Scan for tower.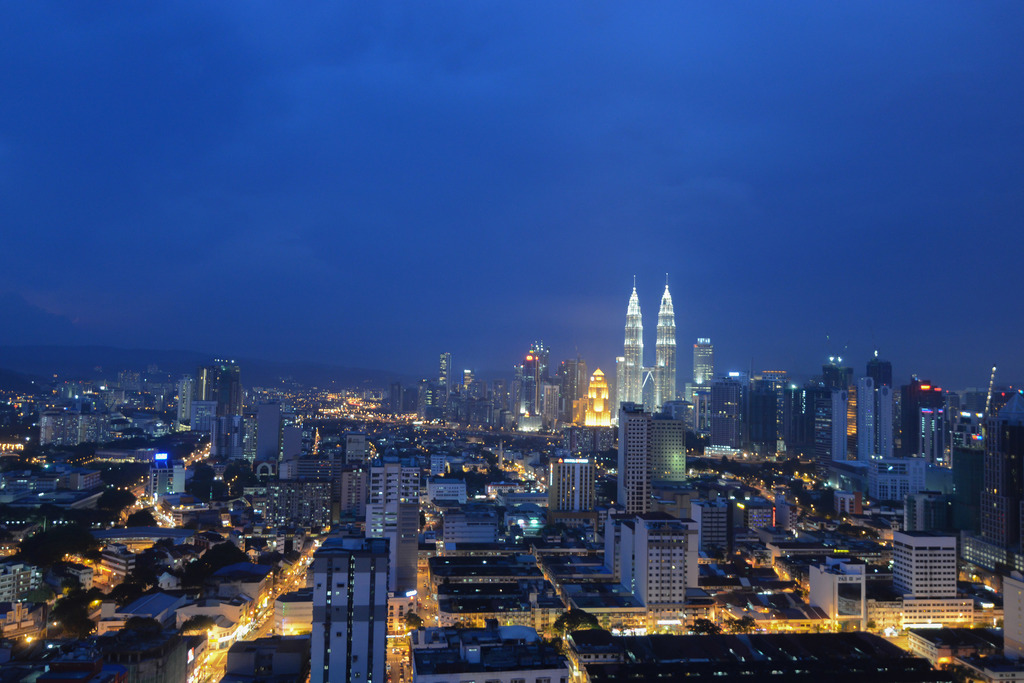
Scan result: select_region(648, 290, 680, 415).
